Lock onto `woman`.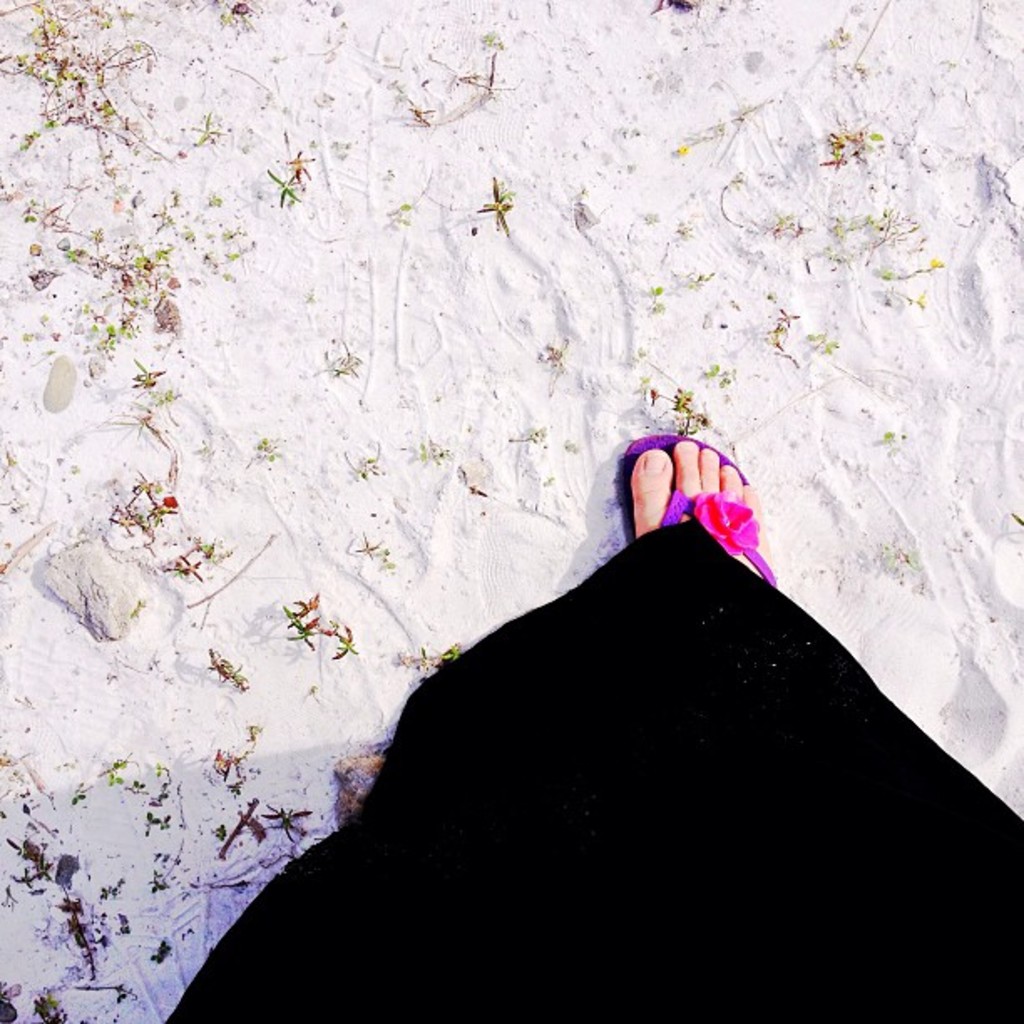
Locked: box=[269, 360, 942, 999].
